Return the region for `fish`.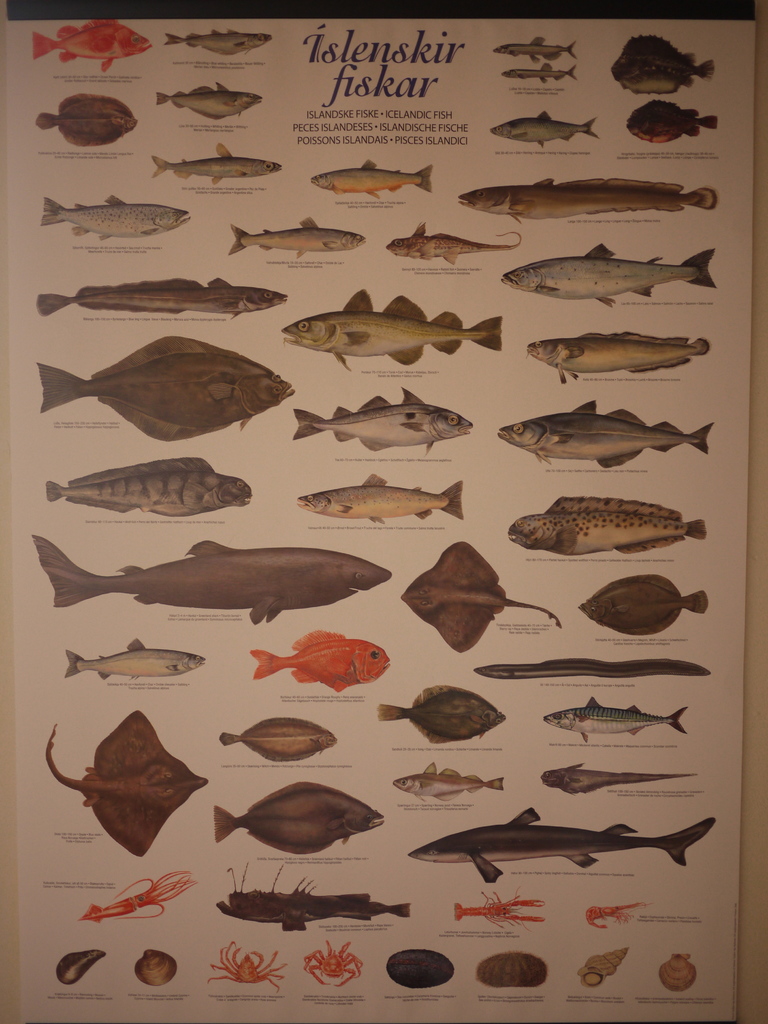
rect(310, 156, 433, 198).
